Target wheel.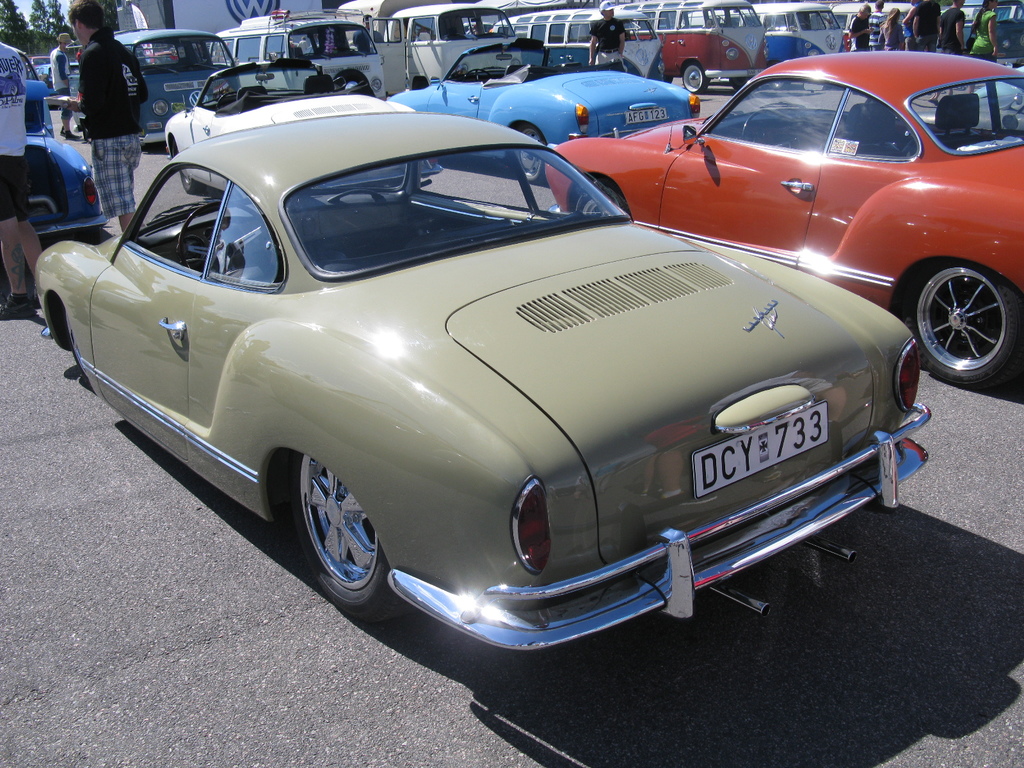
Target region: locate(280, 444, 420, 612).
